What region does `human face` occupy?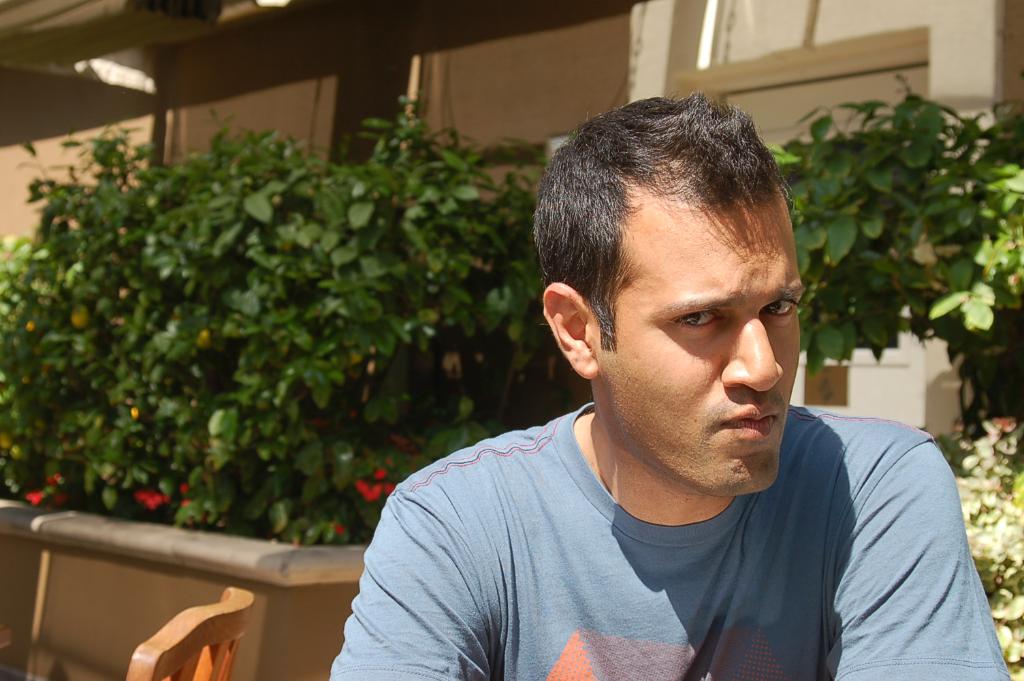
x1=597, y1=187, x2=806, y2=498.
